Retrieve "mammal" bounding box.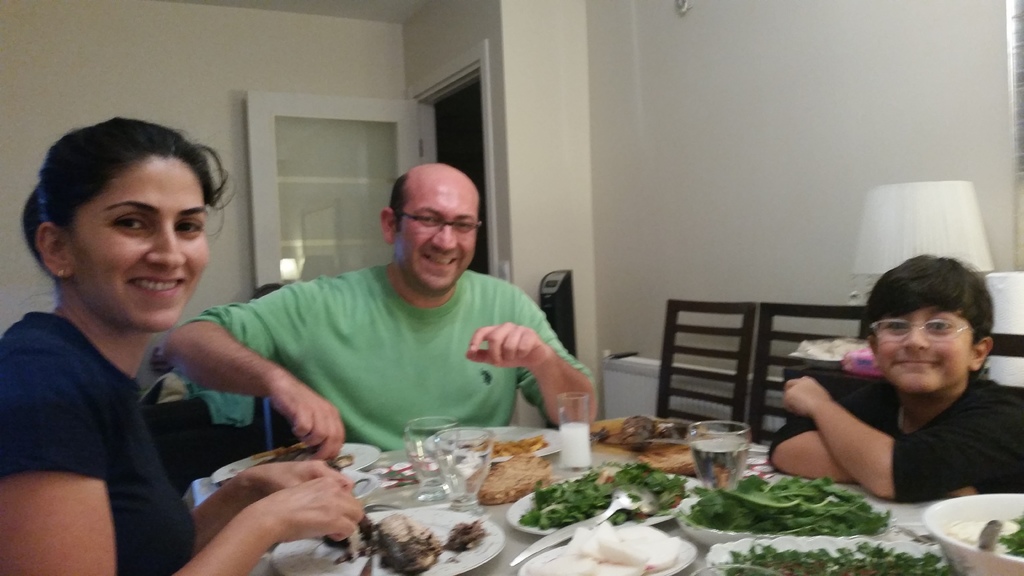
Bounding box: [x1=0, y1=116, x2=368, y2=575].
